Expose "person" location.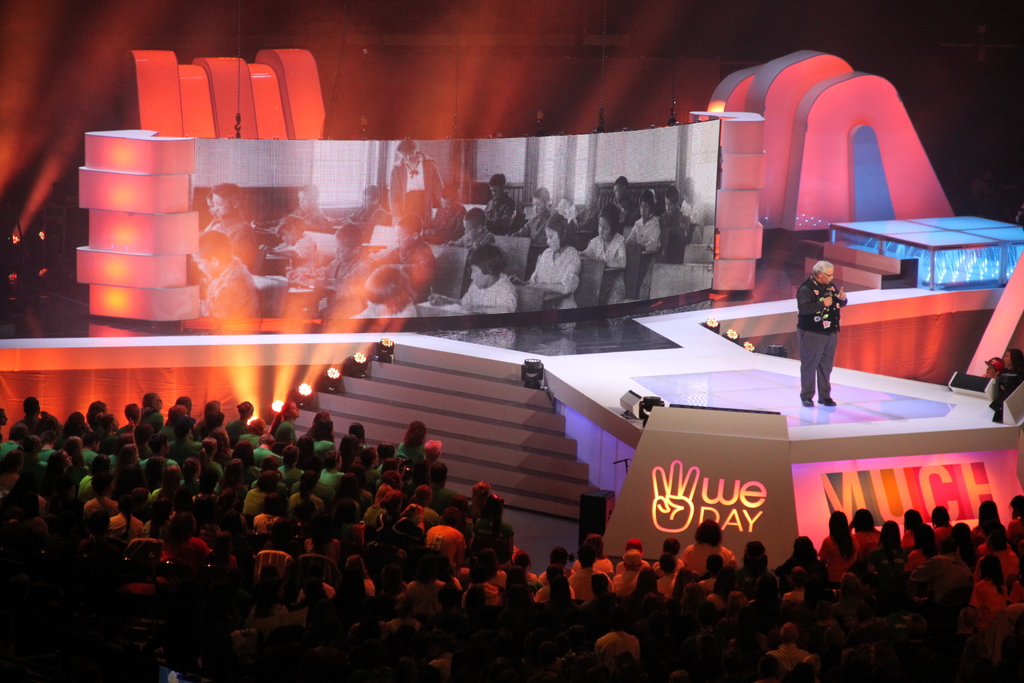
Exposed at pyautogui.locateOnScreen(331, 483, 364, 515).
